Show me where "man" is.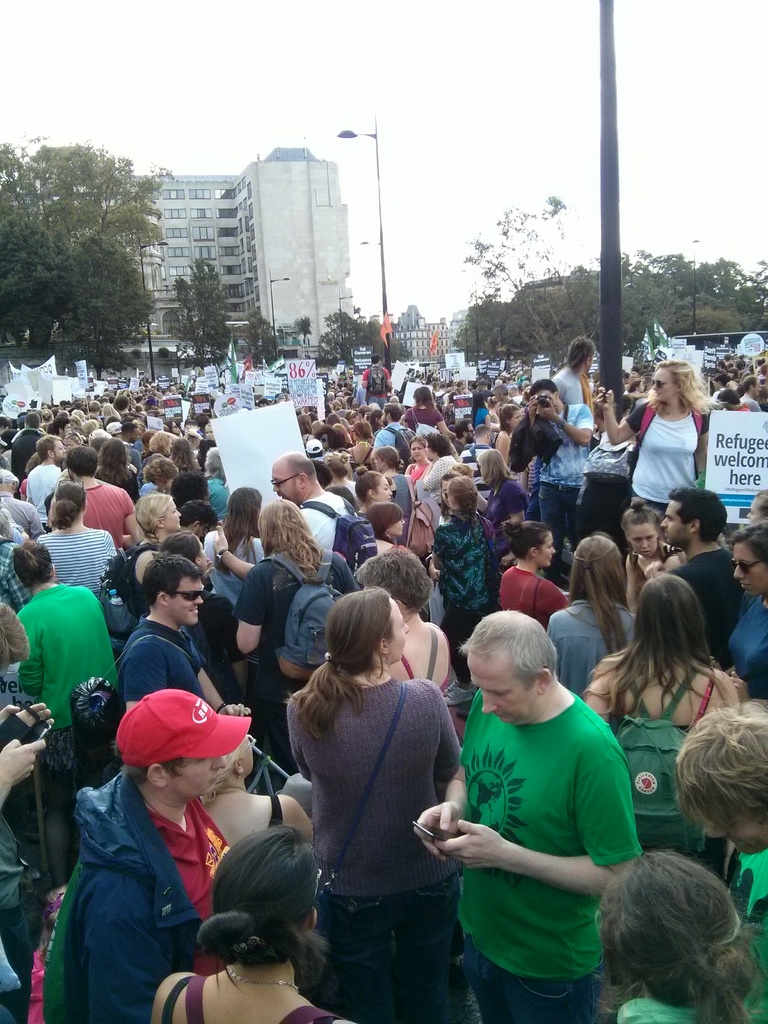
"man" is at 660:485:746:669.
